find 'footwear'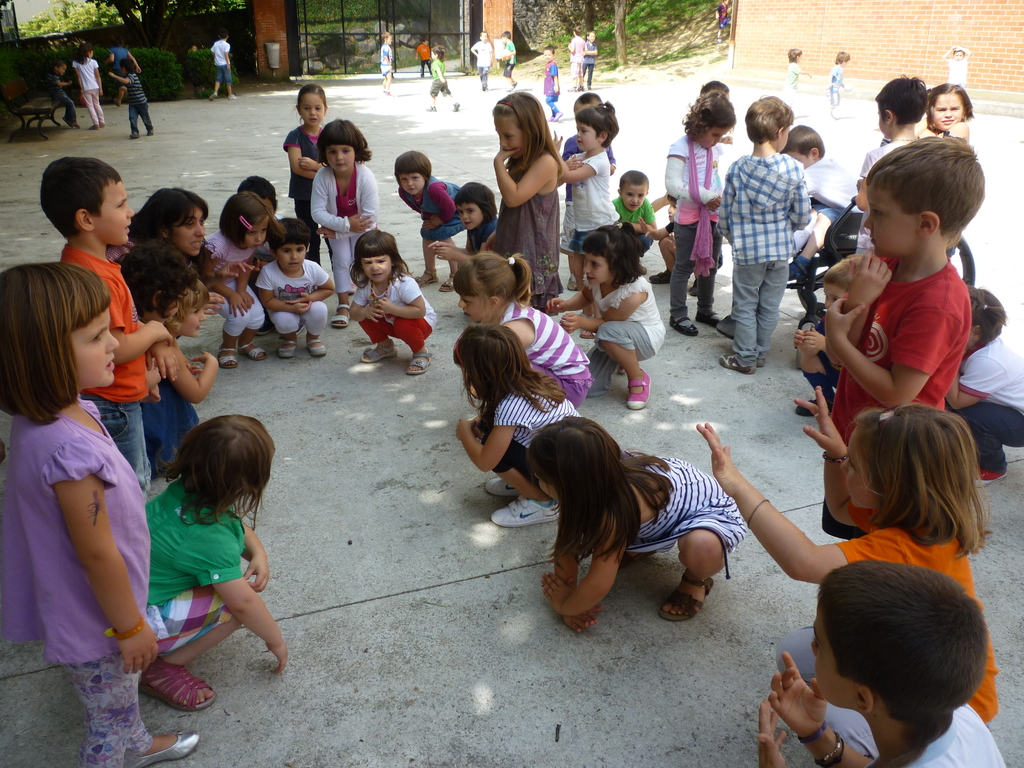
Rect(491, 494, 559, 527)
